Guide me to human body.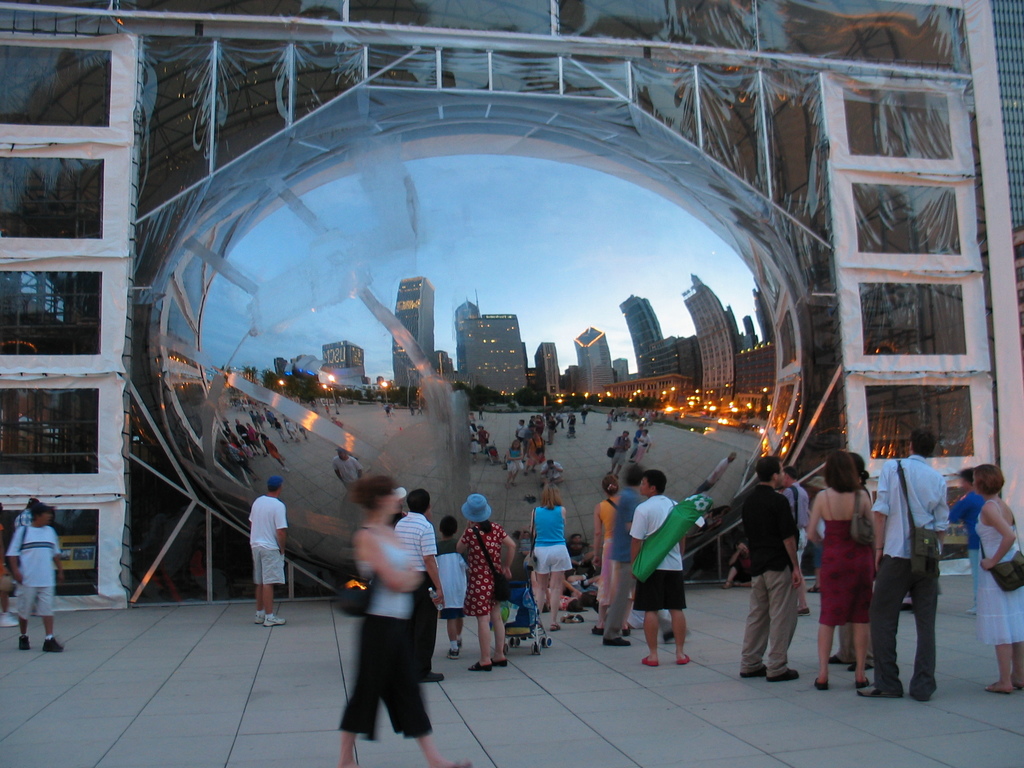
Guidance: locate(809, 490, 881, 688).
